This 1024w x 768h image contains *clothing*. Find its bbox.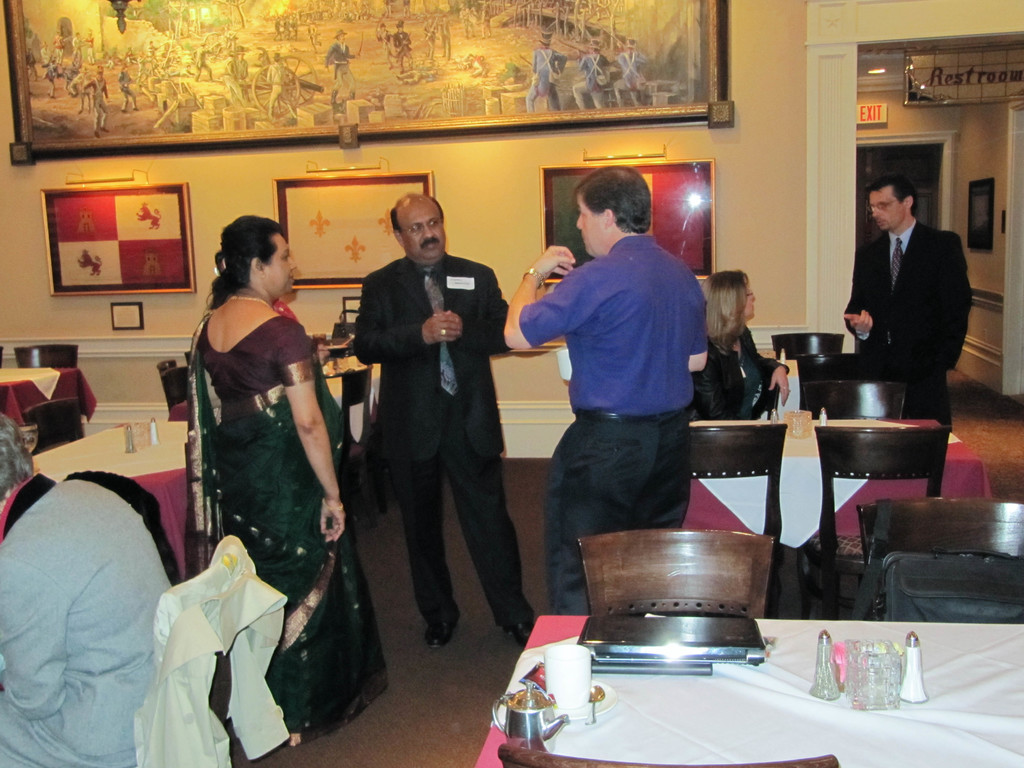
rect(614, 50, 645, 106).
